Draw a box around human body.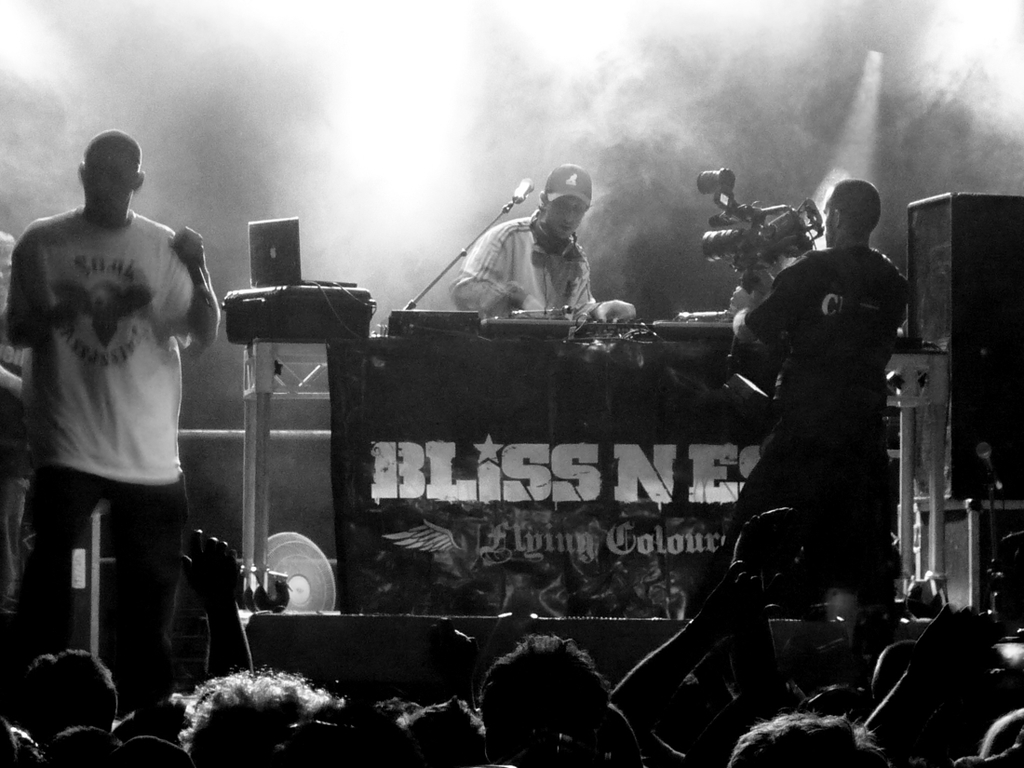
select_region(21, 130, 208, 704).
